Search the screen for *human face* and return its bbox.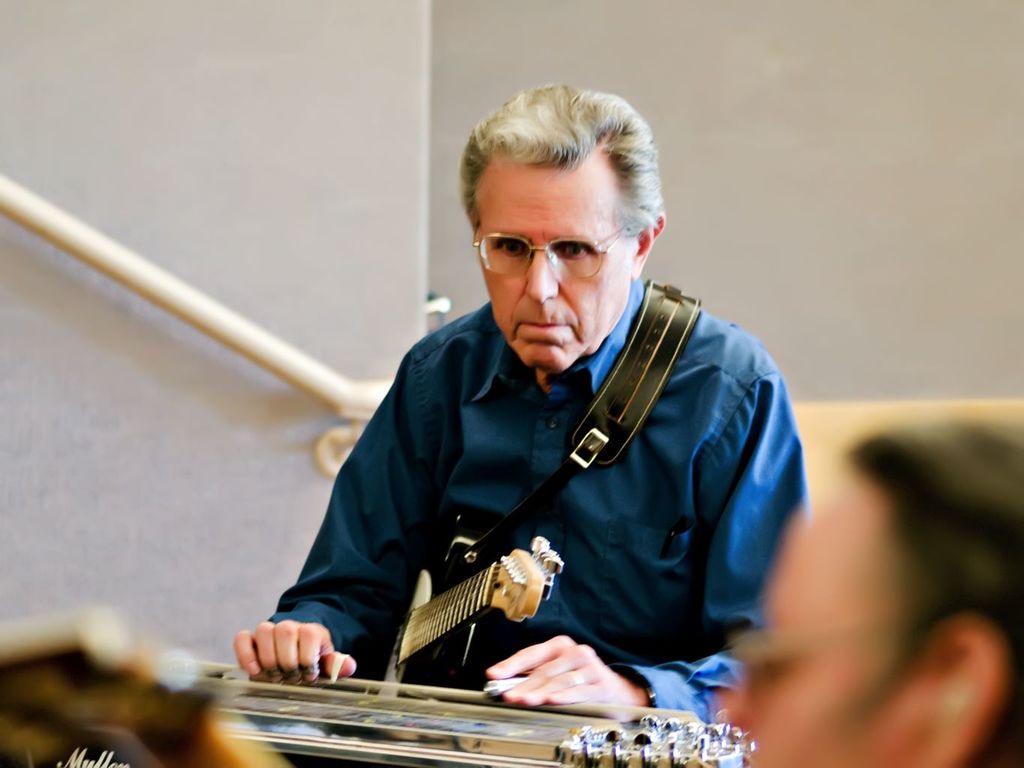
Found: crop(713, 453, 916, 767).
